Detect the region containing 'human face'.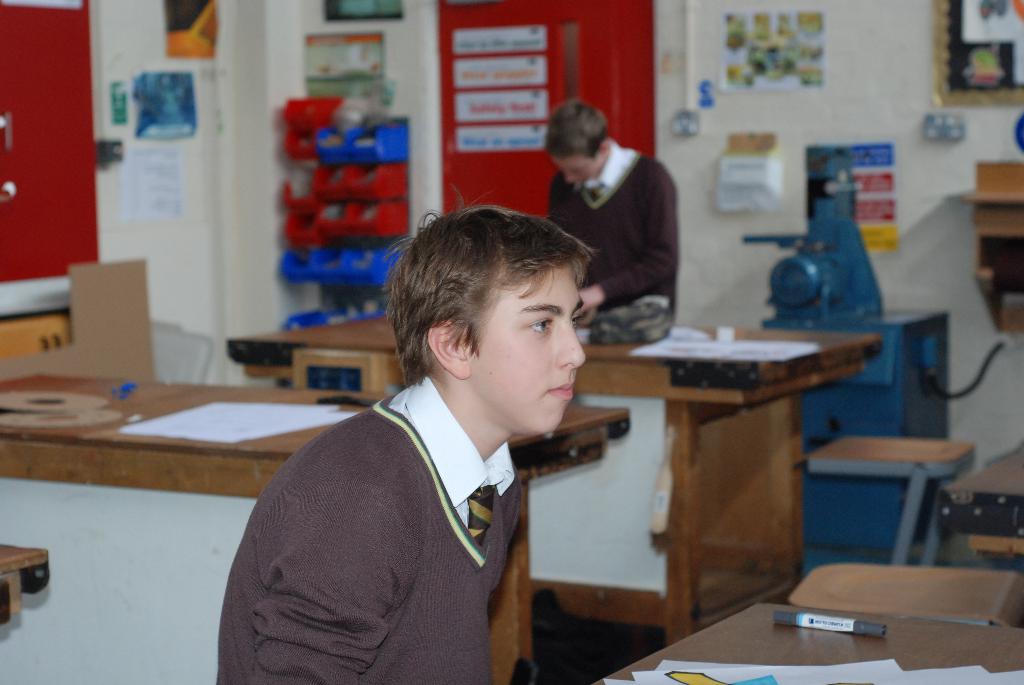
{"left": 470, "top": 264, "right": 600, "bottom": 438}.
